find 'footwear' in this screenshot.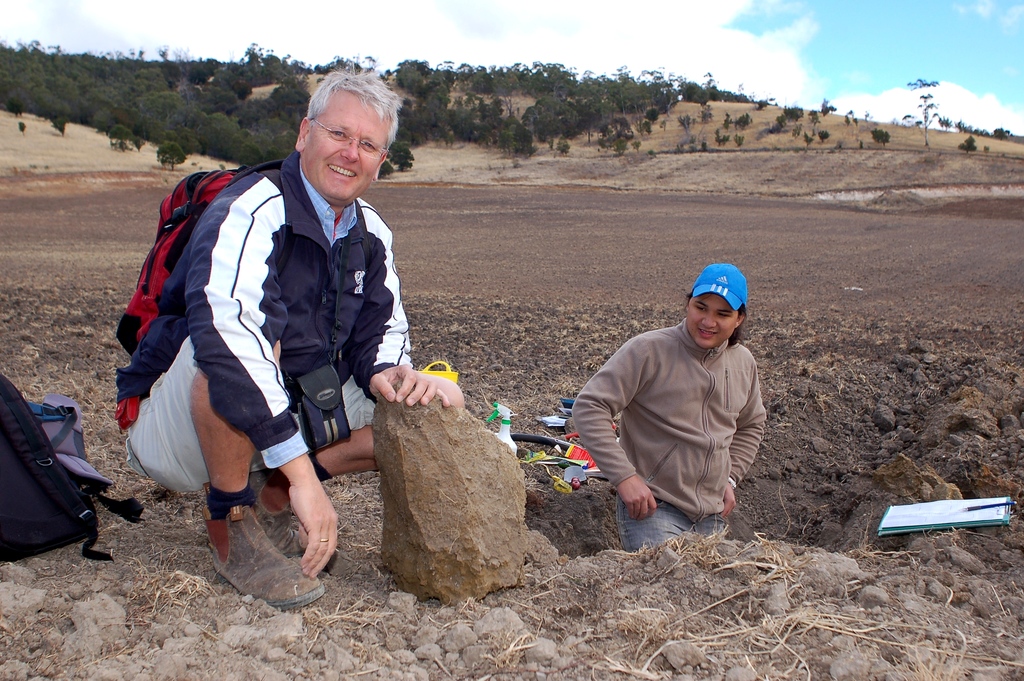
The bounding box for 'footwear' is (194,509,327,617).
